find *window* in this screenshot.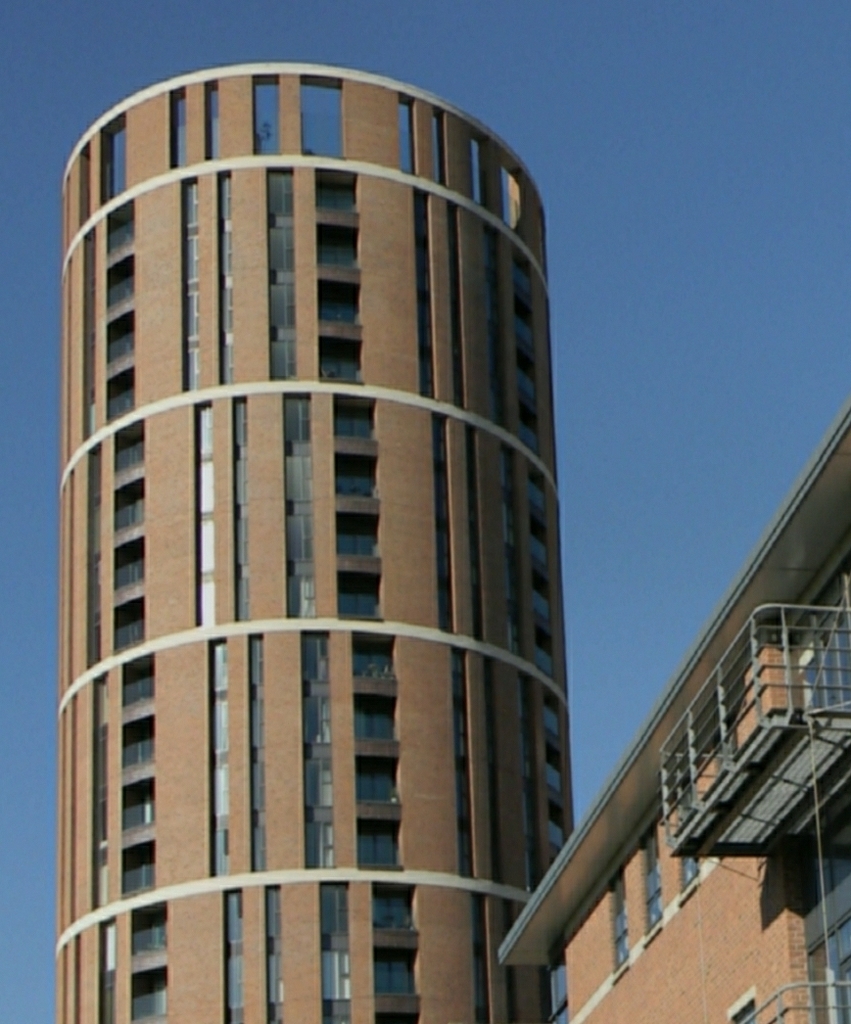
The bounding box for *window* is bbox(118, 854, 157, 895).
